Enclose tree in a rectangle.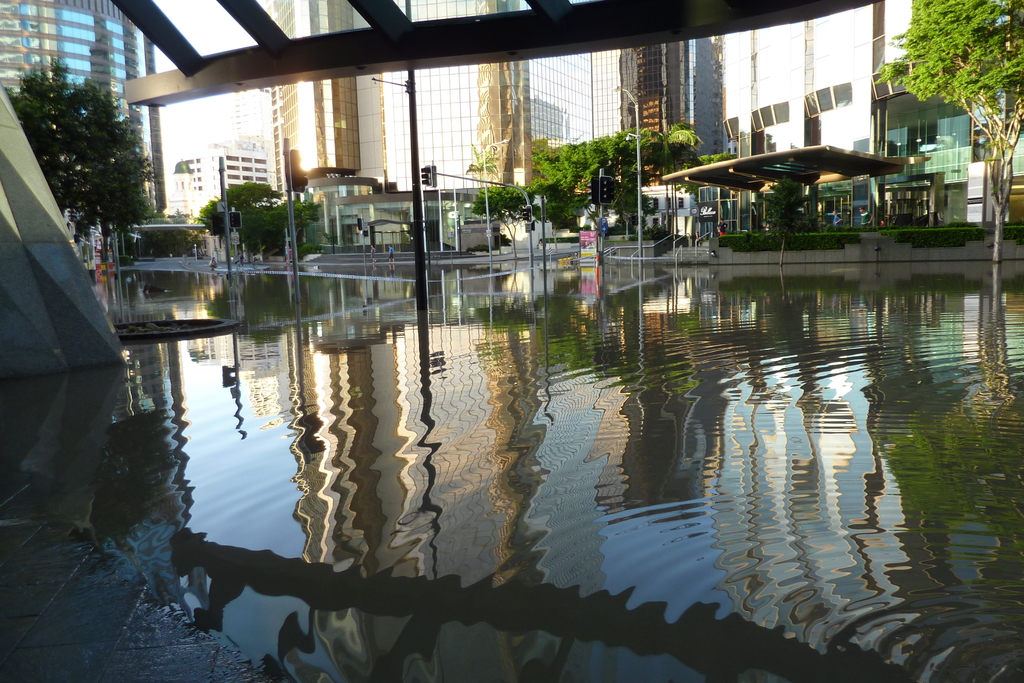
[875,3,1023,266].
